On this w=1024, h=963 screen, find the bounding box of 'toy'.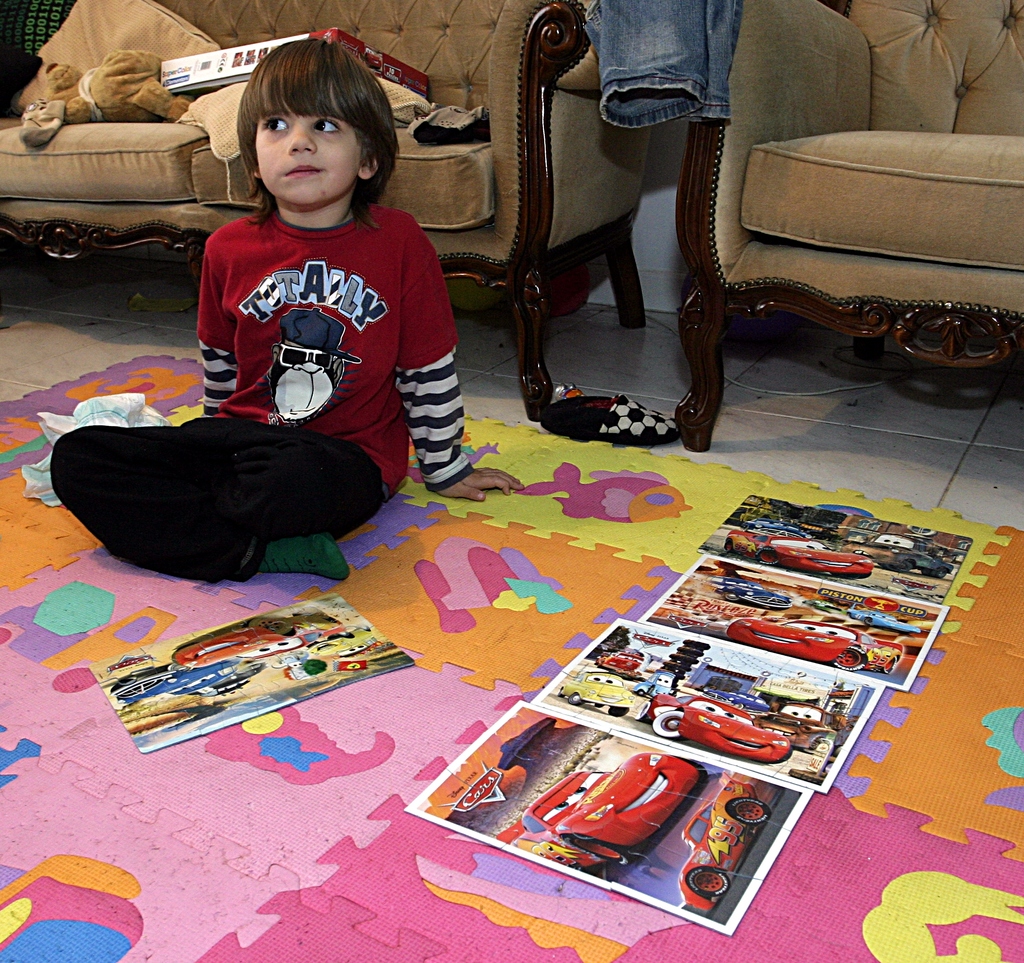
Bounding box: bbox=[596, 651, 663, 683].
